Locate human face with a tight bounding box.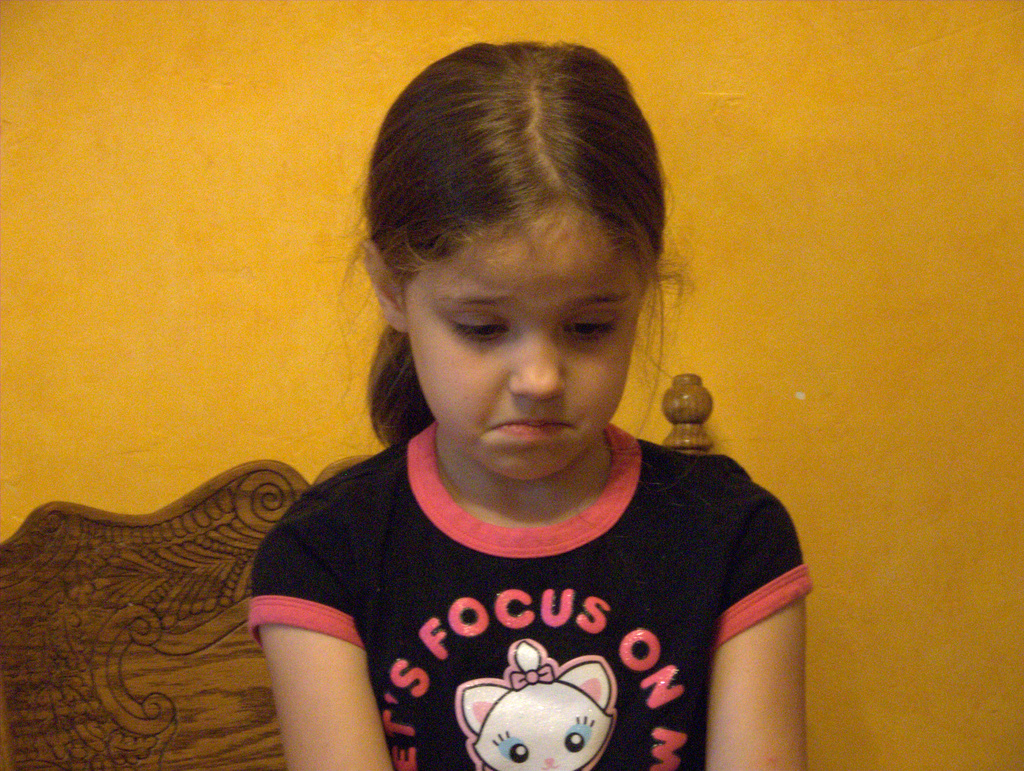
x1=406 y1=207 x2=646 y2=478.
